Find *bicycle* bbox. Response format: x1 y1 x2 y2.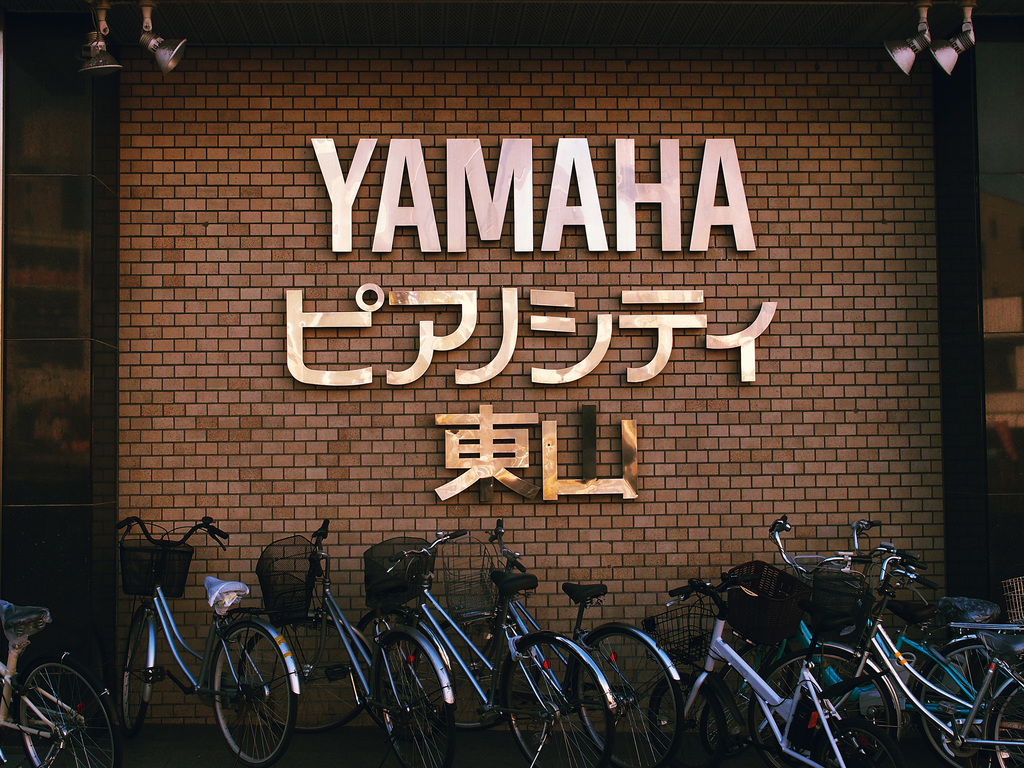
347 524 618 767.
